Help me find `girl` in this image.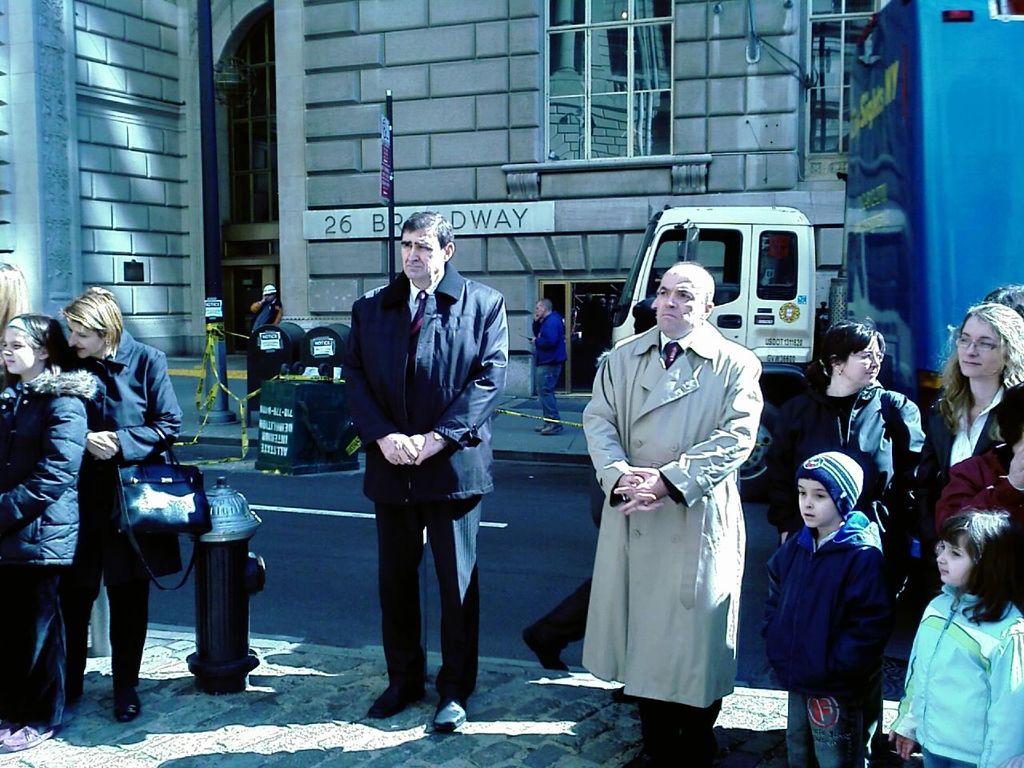
Found it: <bbox>887, 511, 1023, 767</bbox>.
